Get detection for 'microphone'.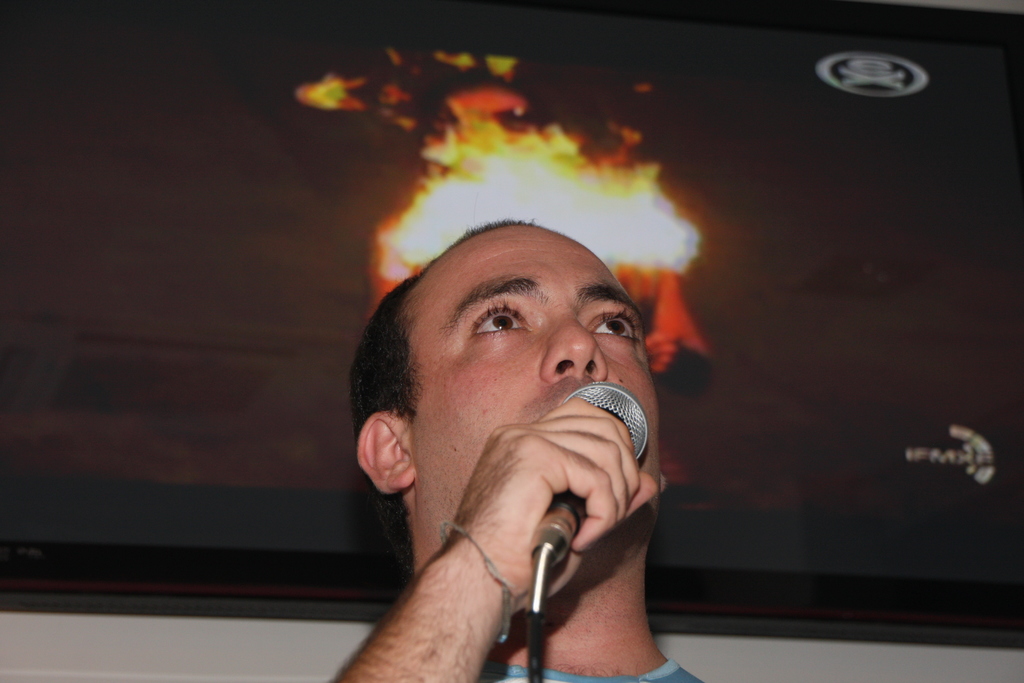
Detection: box(544, 374, 658, 549).
